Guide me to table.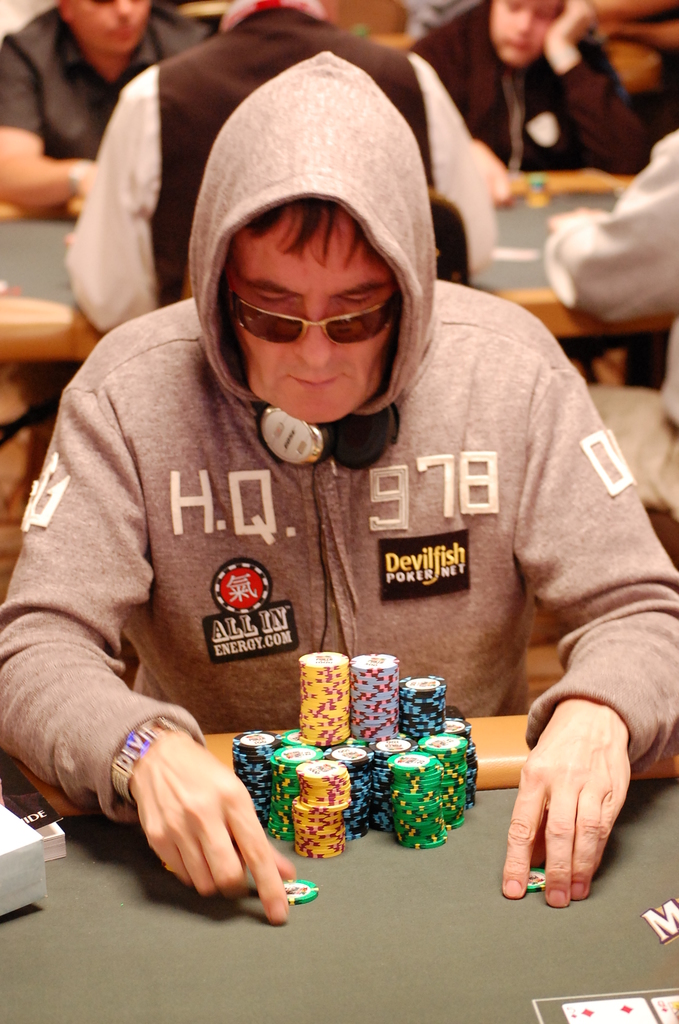
Guidance: x1=0, y1=736, x2=678, y2=1021.
